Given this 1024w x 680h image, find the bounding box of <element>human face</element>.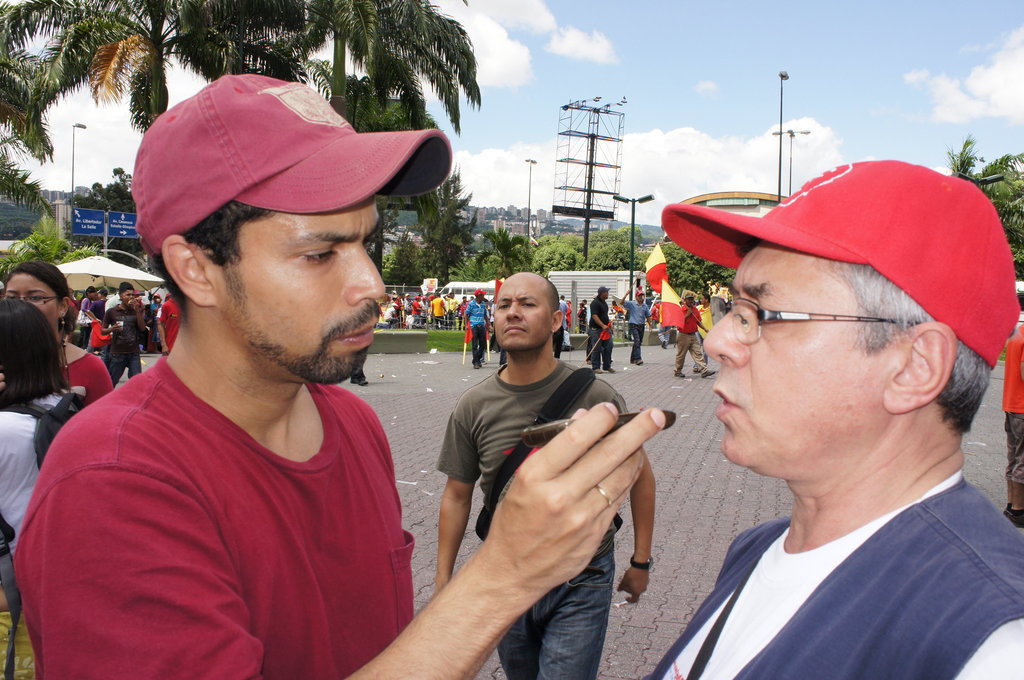
602, 289, 610, 300.
